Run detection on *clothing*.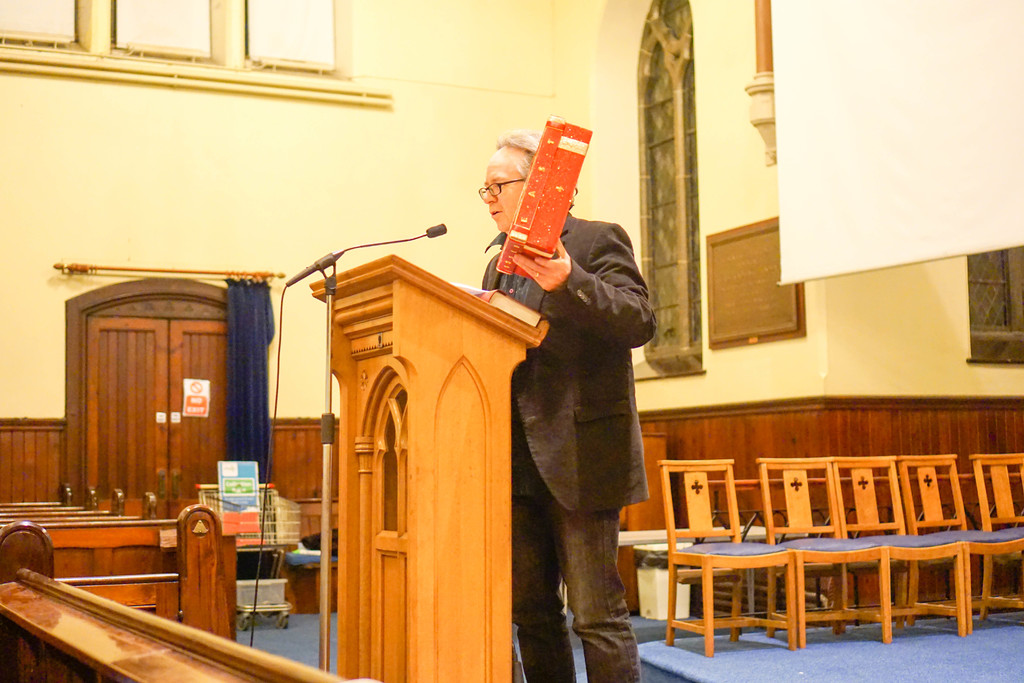
Result: 470,126,657,627.
